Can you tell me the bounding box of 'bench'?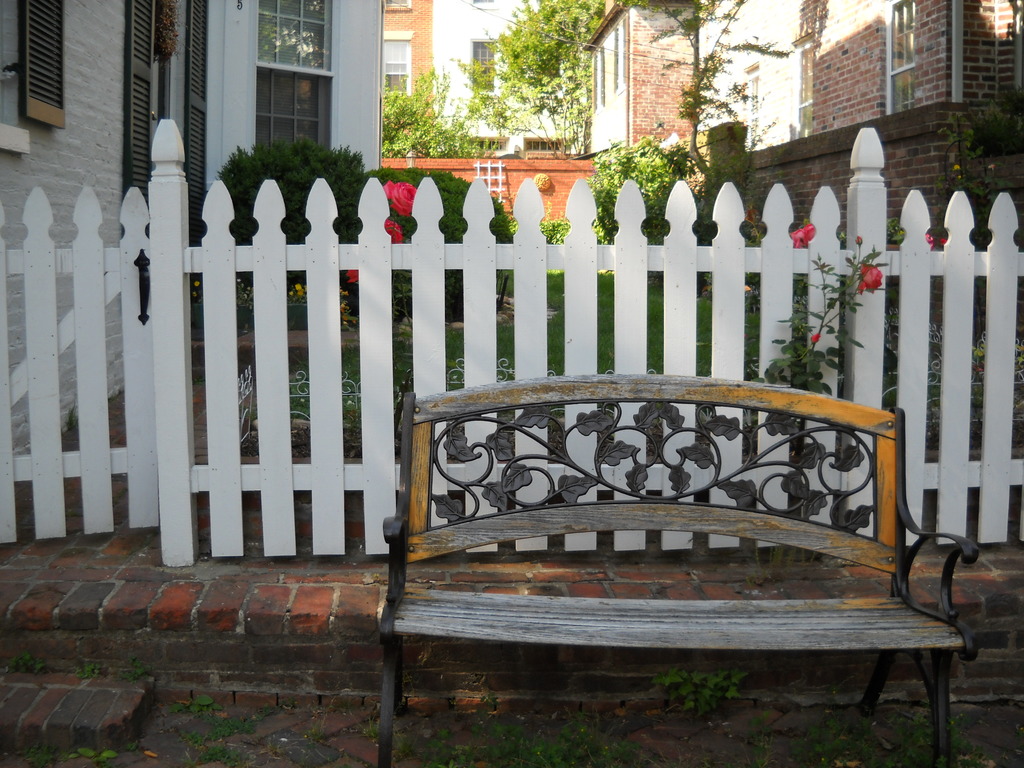
383,380,978,767.
